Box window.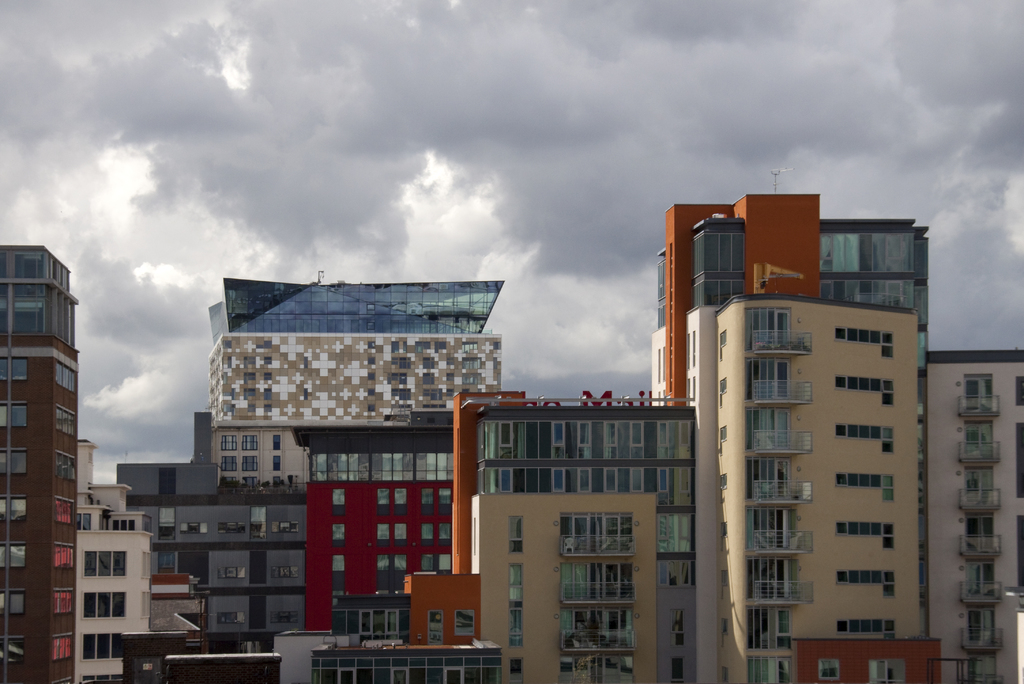
box=[216, 610, 245, 623].
